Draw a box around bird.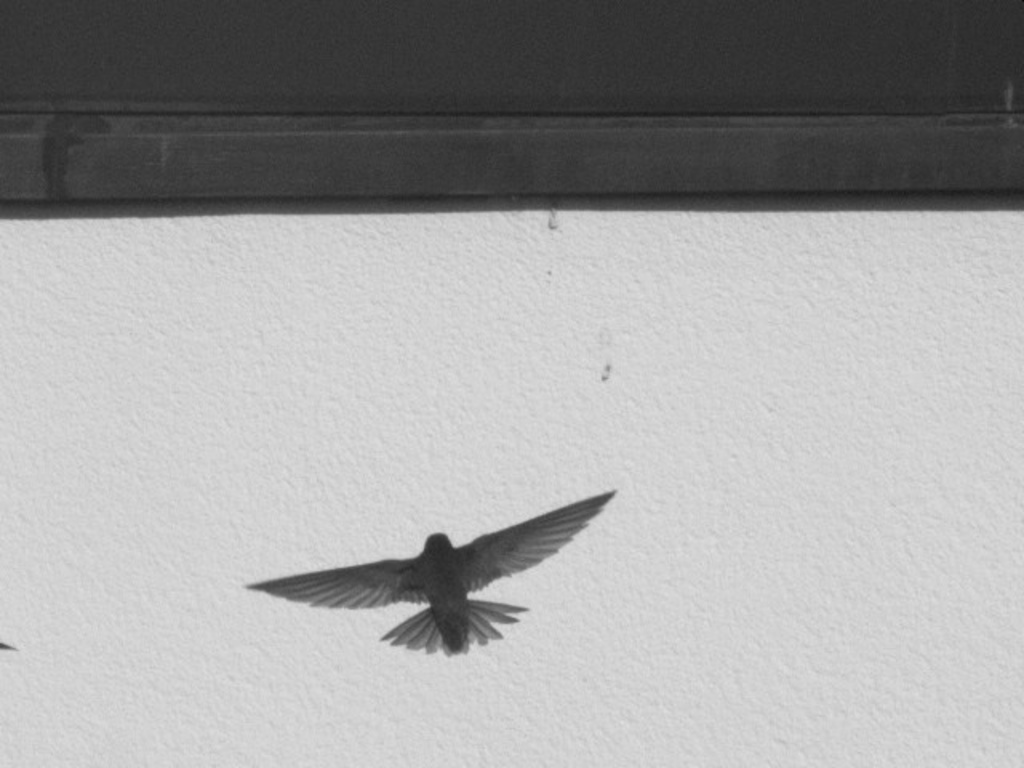
box=[238, 485, 624, 658].
